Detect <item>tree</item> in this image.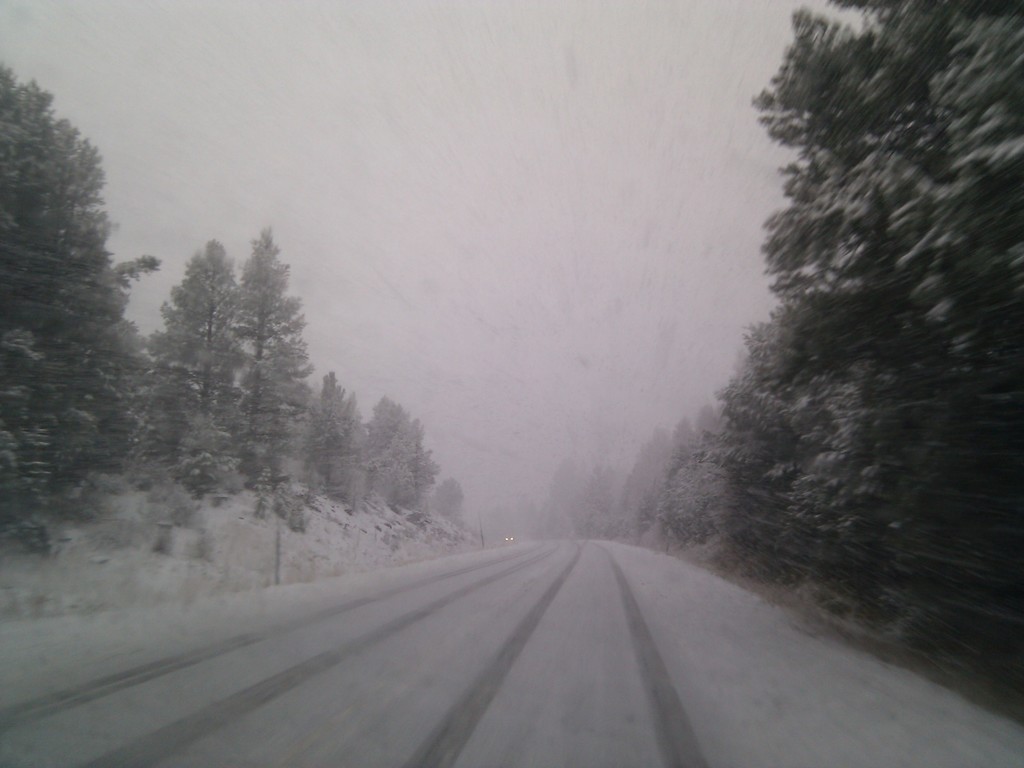
Detection: <region>614, 427, 668, 537</region>.
